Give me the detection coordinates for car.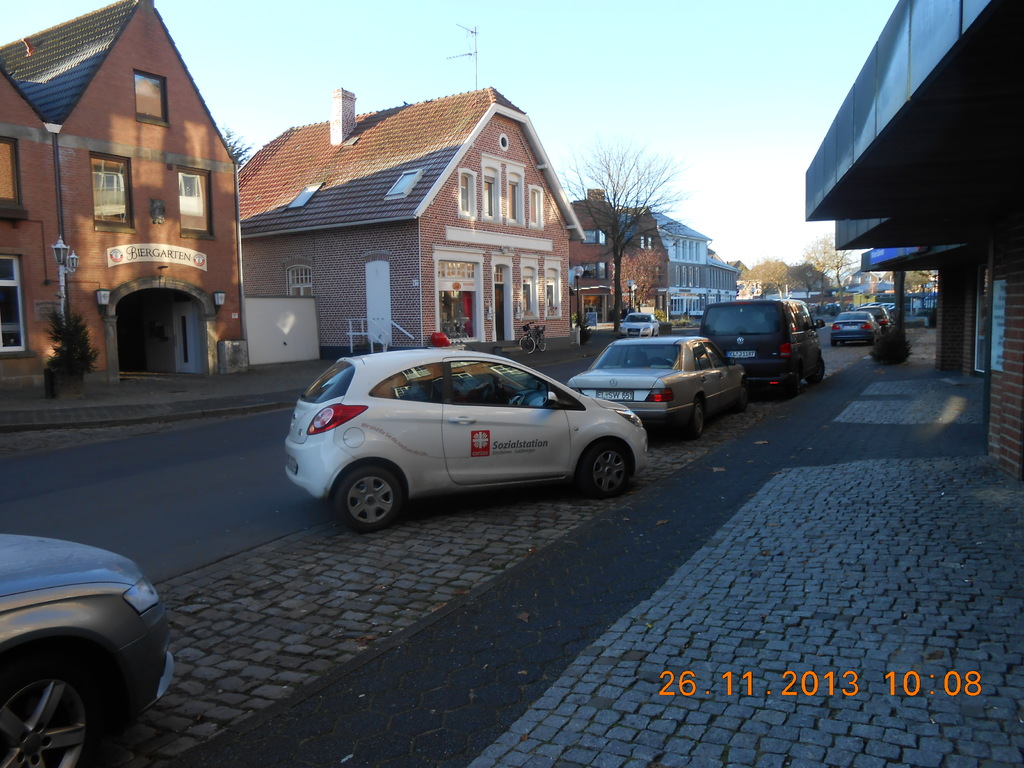
832:310:881:347.
